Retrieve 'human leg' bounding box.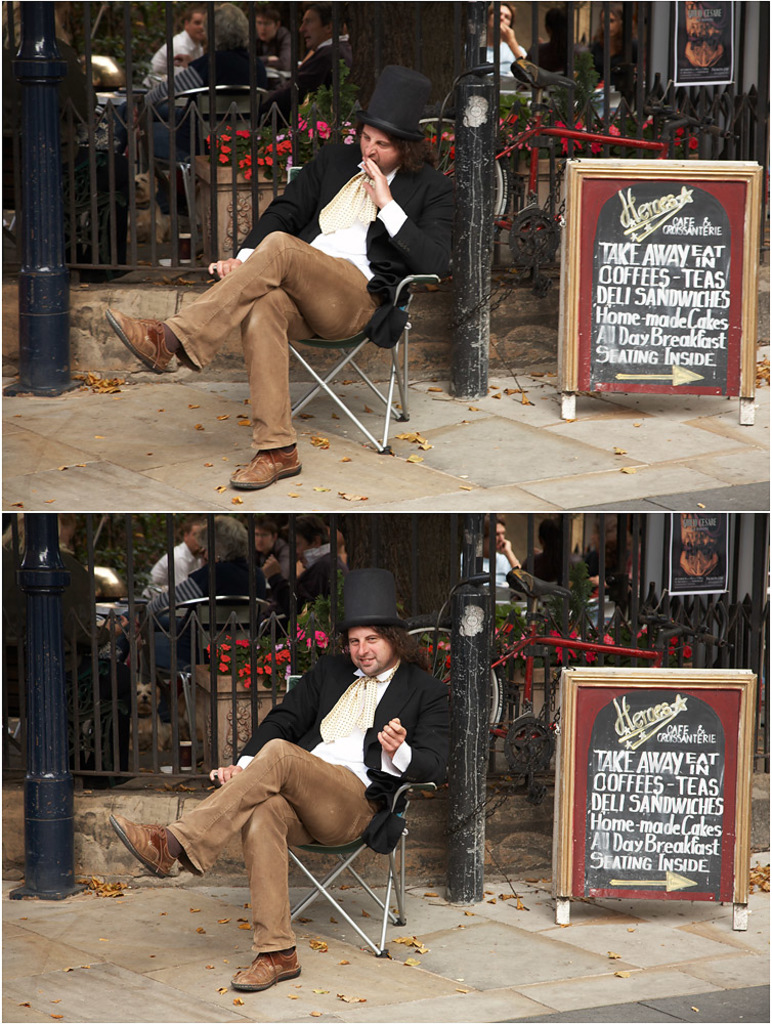
Bounding box: (x1=105, y1=727, x2=376, y2=988).
